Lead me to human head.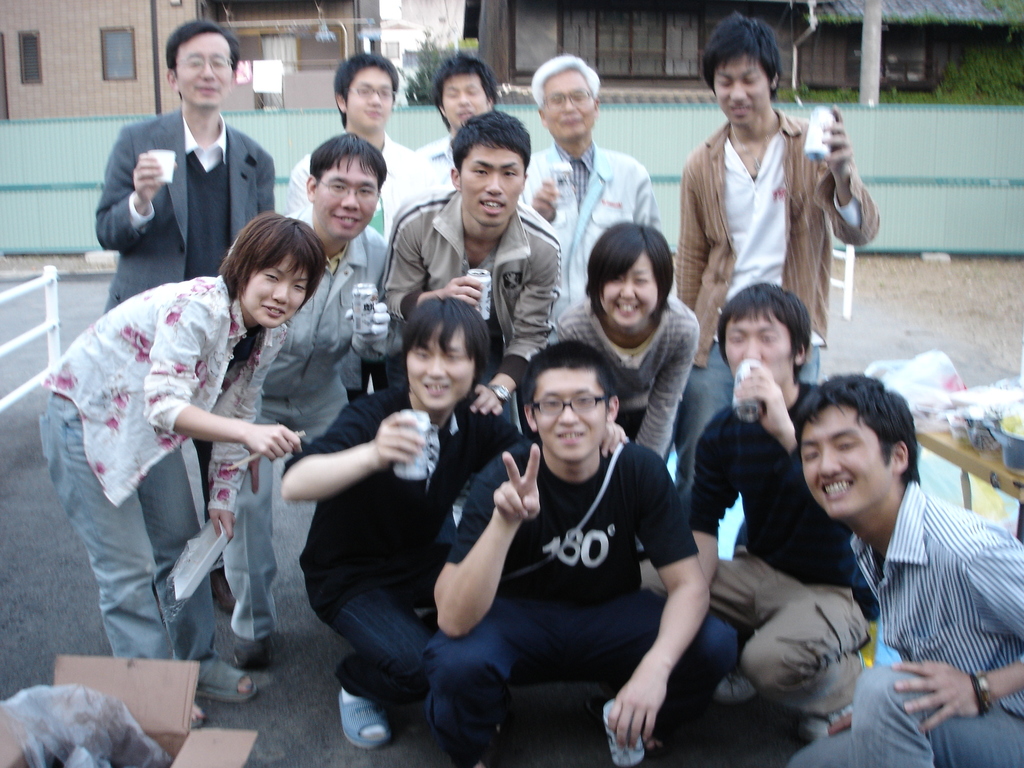
Lead to [406, 294, 489, 414].
